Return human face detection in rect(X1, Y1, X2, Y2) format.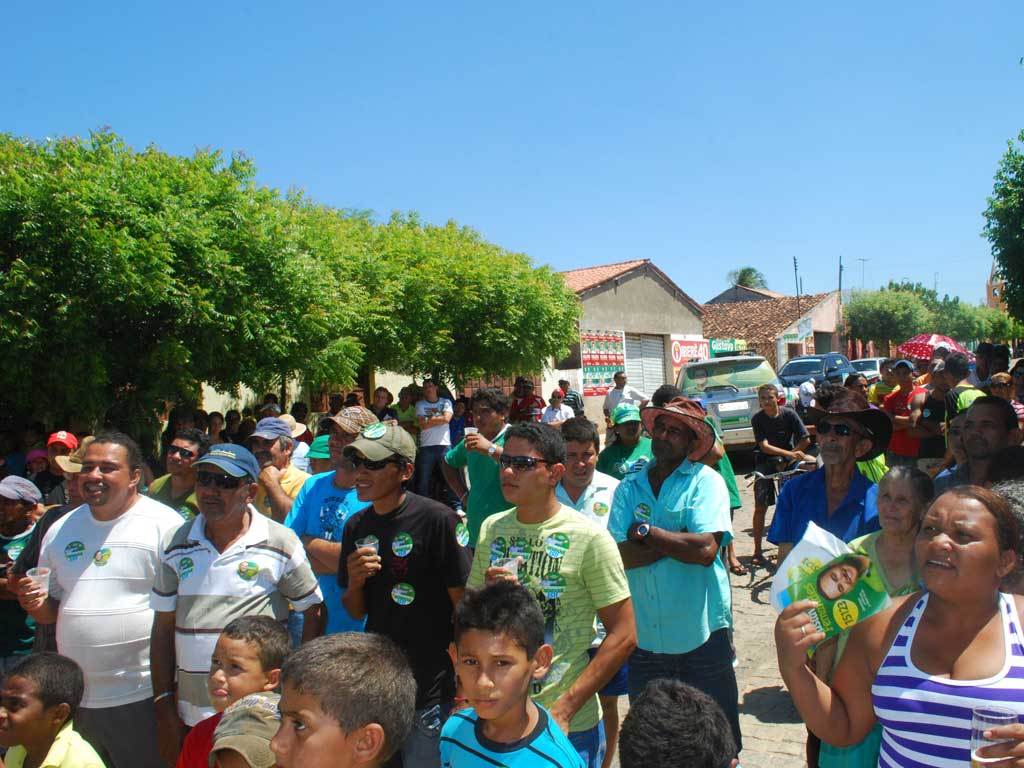
rect(1012, 367, 1023, 391).
